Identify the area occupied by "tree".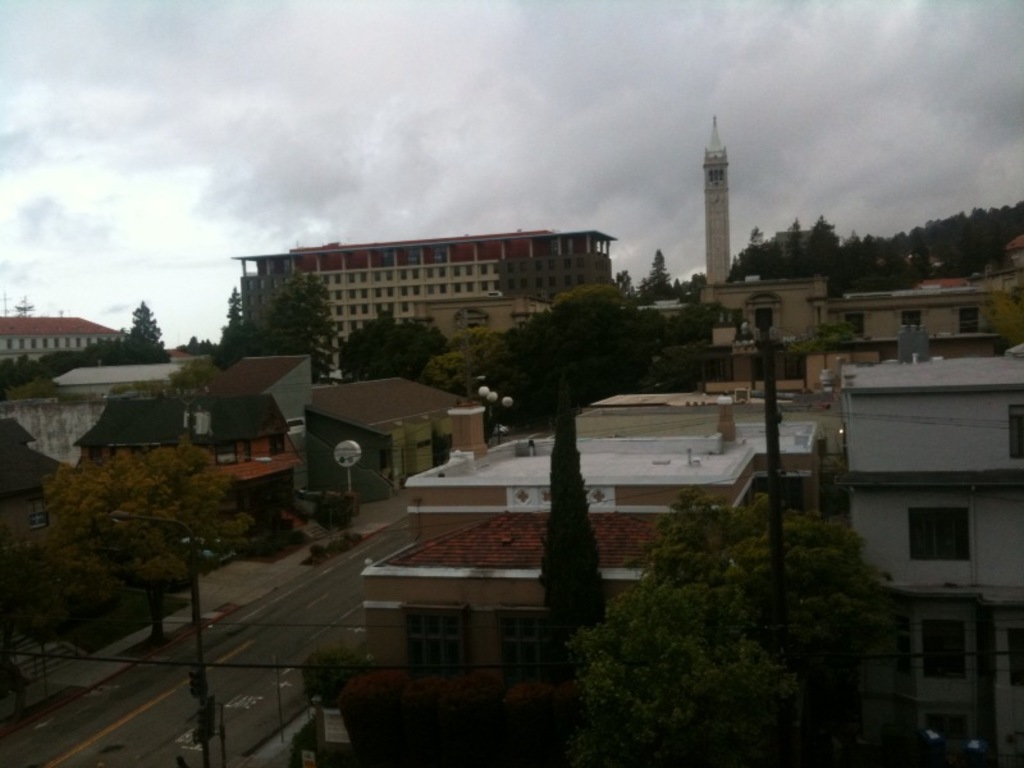
Area: left=42, top=443, right=259, bottom=646.
